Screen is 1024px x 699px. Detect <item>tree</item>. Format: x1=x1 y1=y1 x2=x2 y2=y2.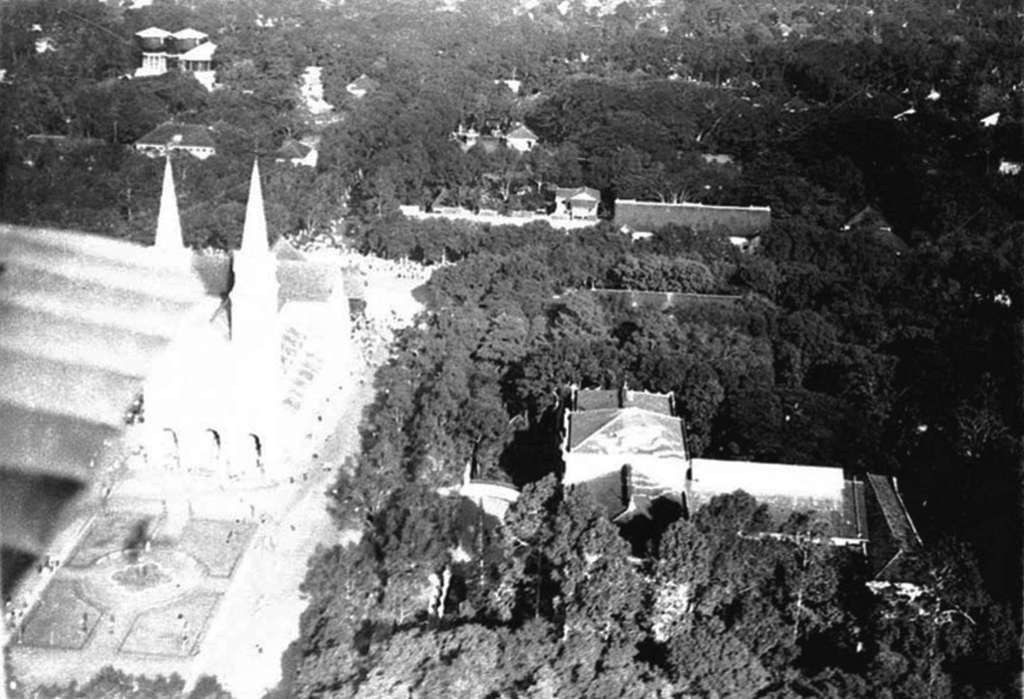
x1=566 y1=519 x2=646 y2=629.
